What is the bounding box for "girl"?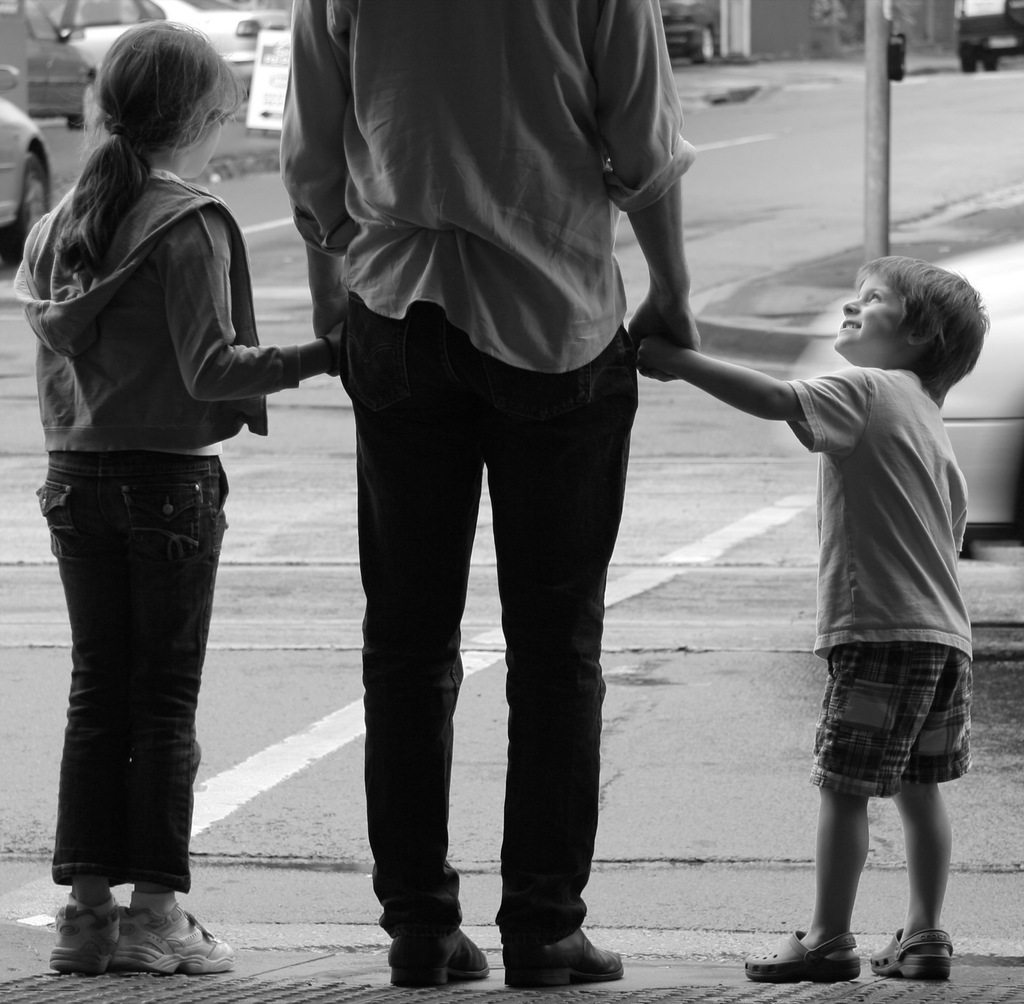
<region>8, 10, 317, 937</region>.
